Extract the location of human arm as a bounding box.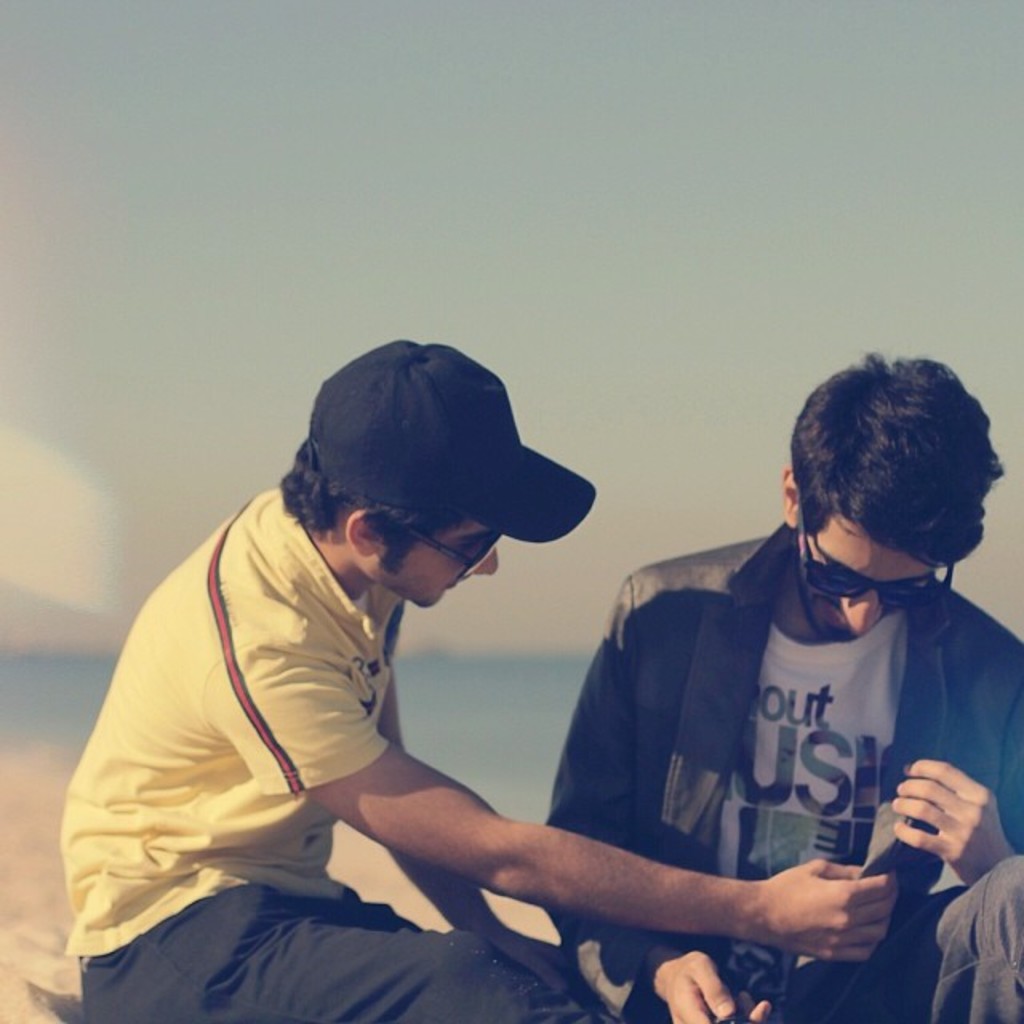
Rect(510, 610, 774, 1022).
